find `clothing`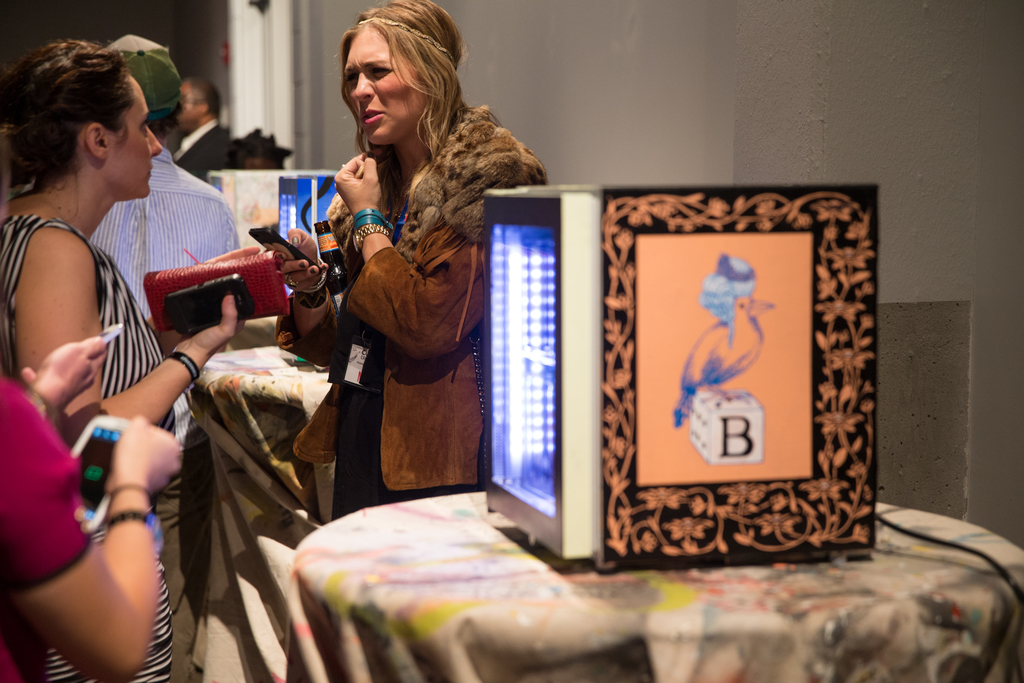
170/119/235/184
